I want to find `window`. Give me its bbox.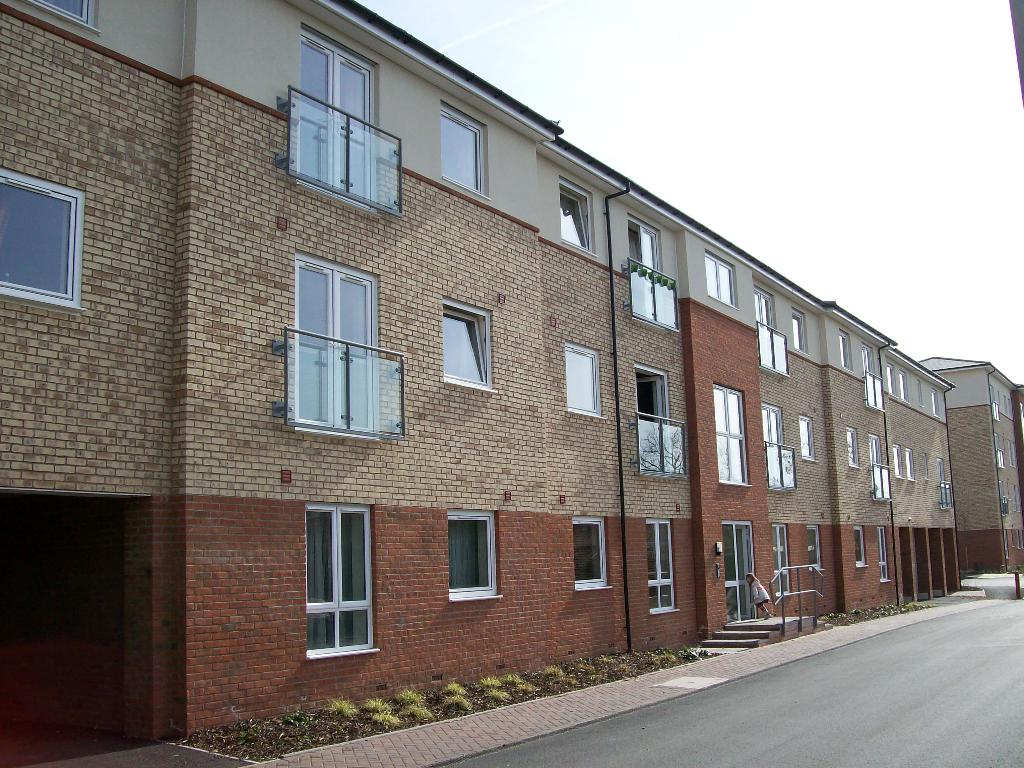
[900,371,912,404].
